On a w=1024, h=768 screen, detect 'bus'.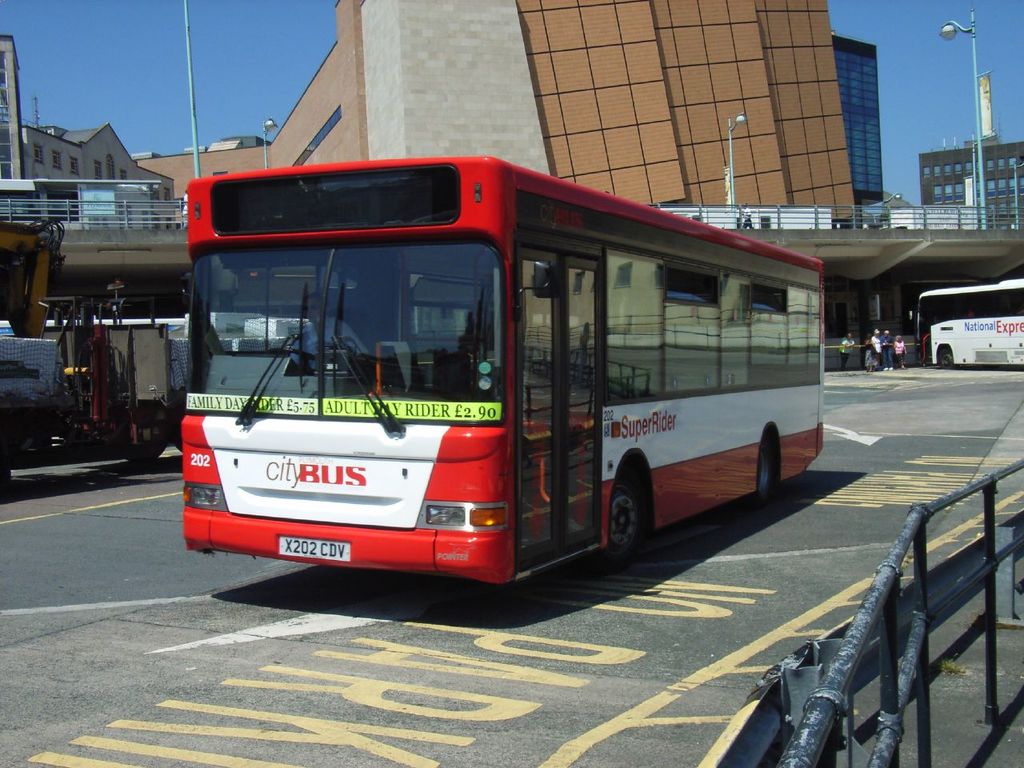
box(909, 277, 1023, 365).
